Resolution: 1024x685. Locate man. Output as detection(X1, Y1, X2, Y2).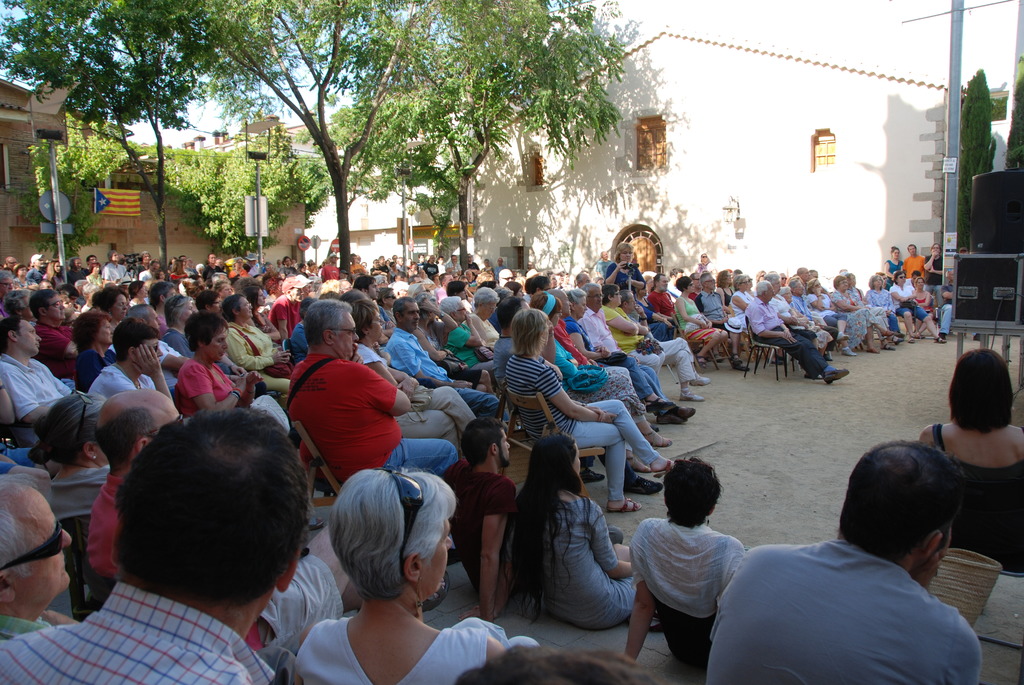
detection(383, 295, 504, 420).
